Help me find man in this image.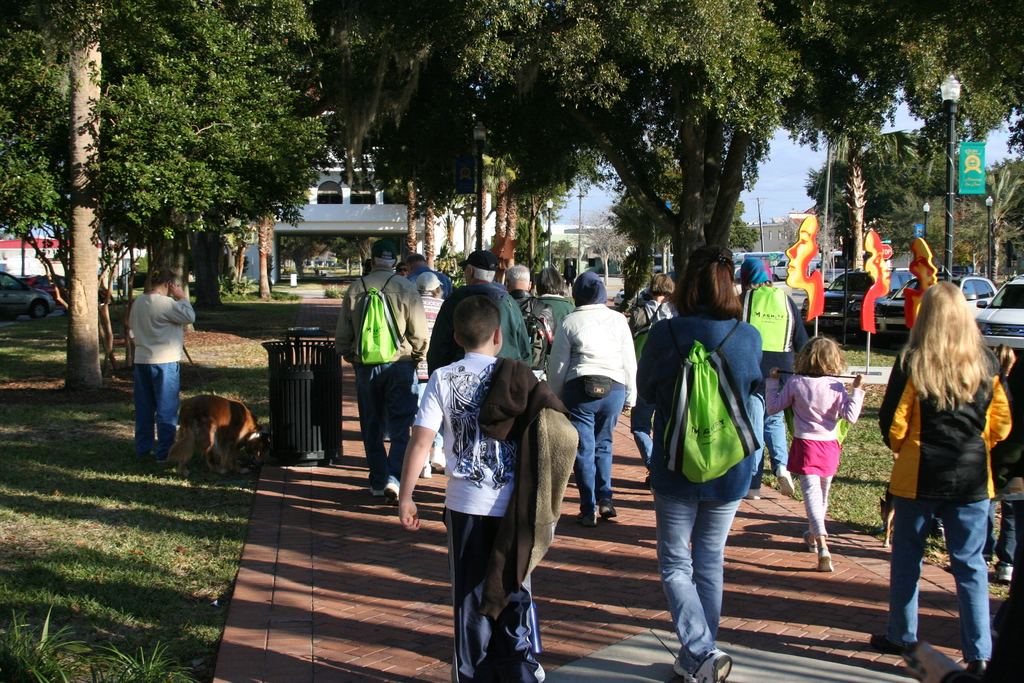
Found it: 501/265/555/366.
